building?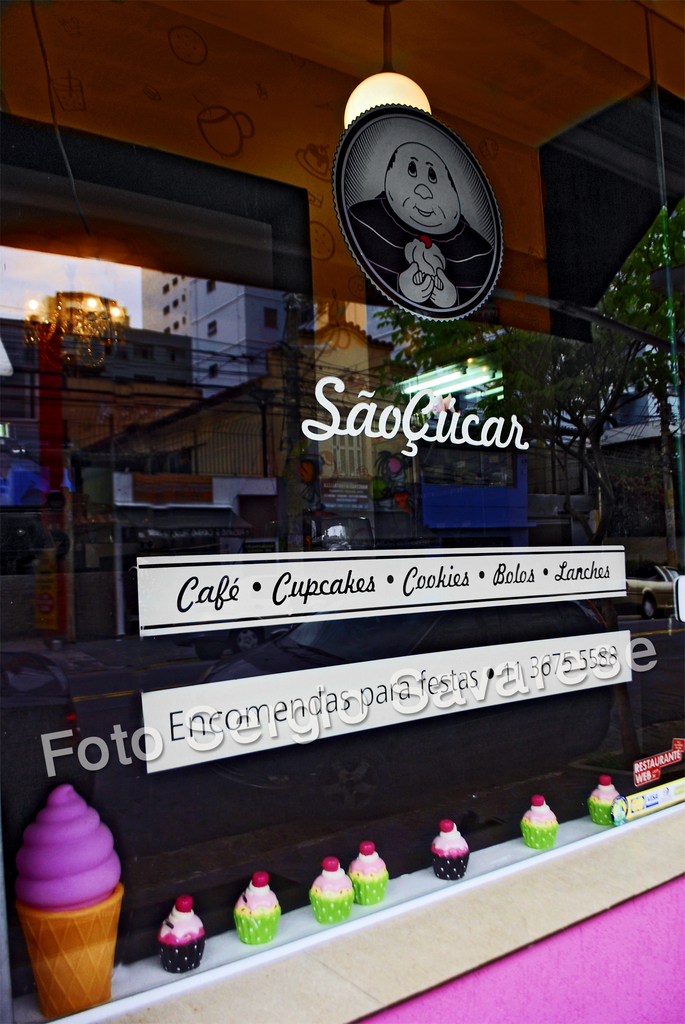
BBox(0, 0, 684, 1023)
